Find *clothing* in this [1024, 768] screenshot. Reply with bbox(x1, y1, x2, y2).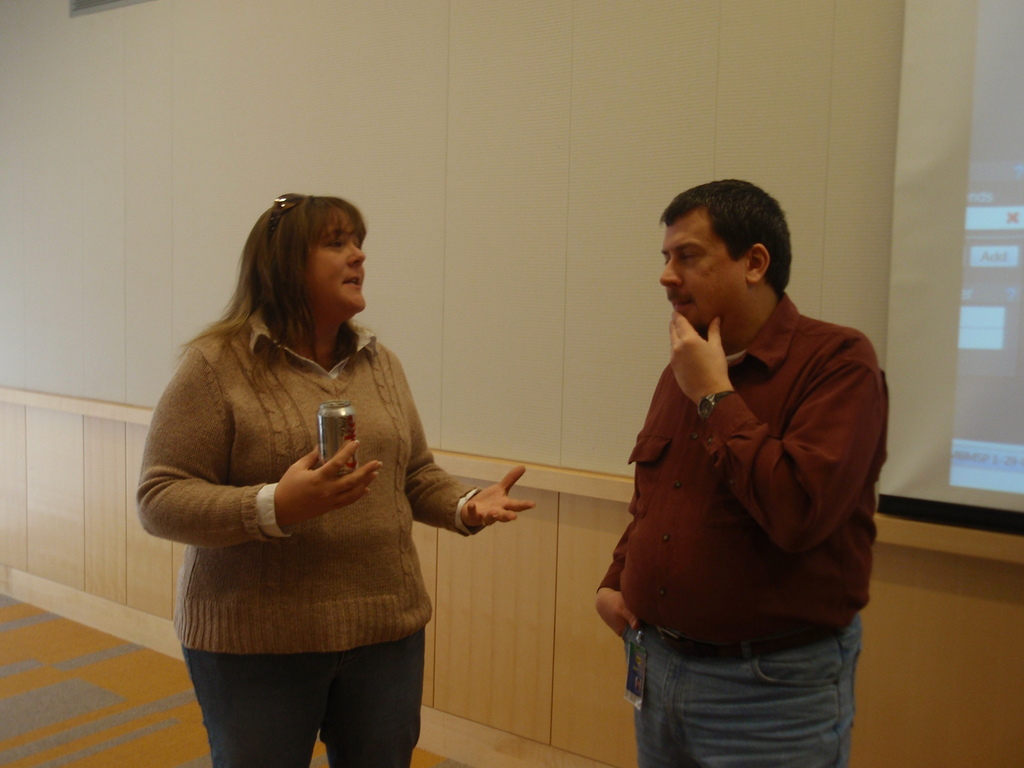
bbox(148, 272, 495, 730).
